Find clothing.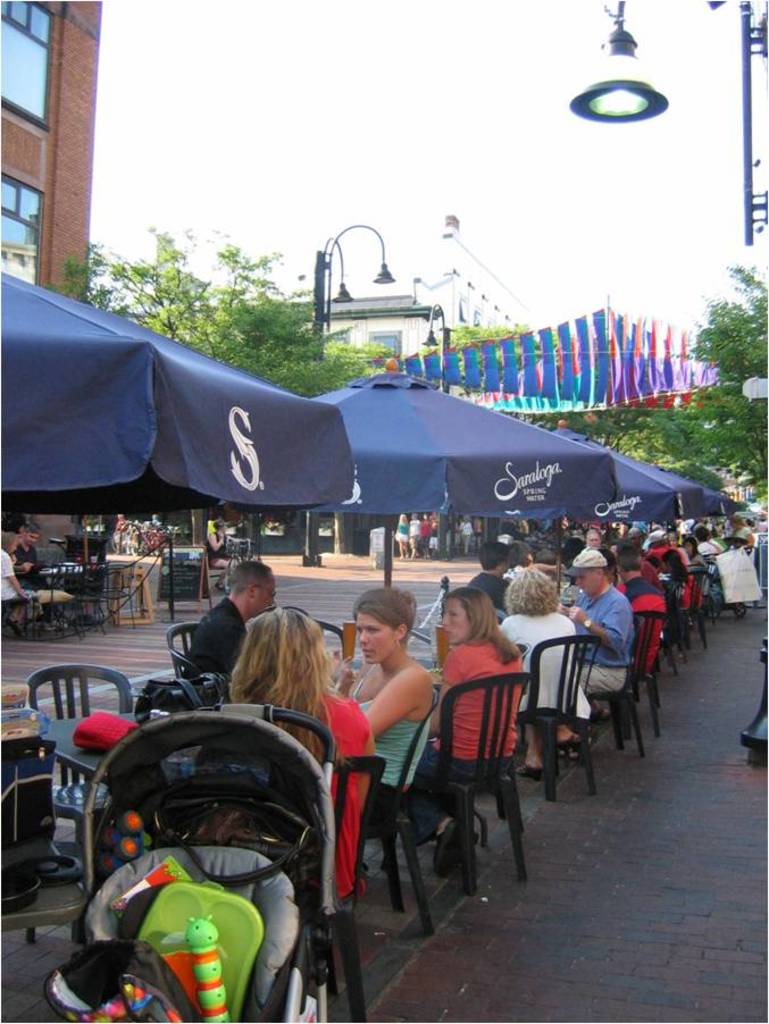
box(287, 694, 377, 903).
